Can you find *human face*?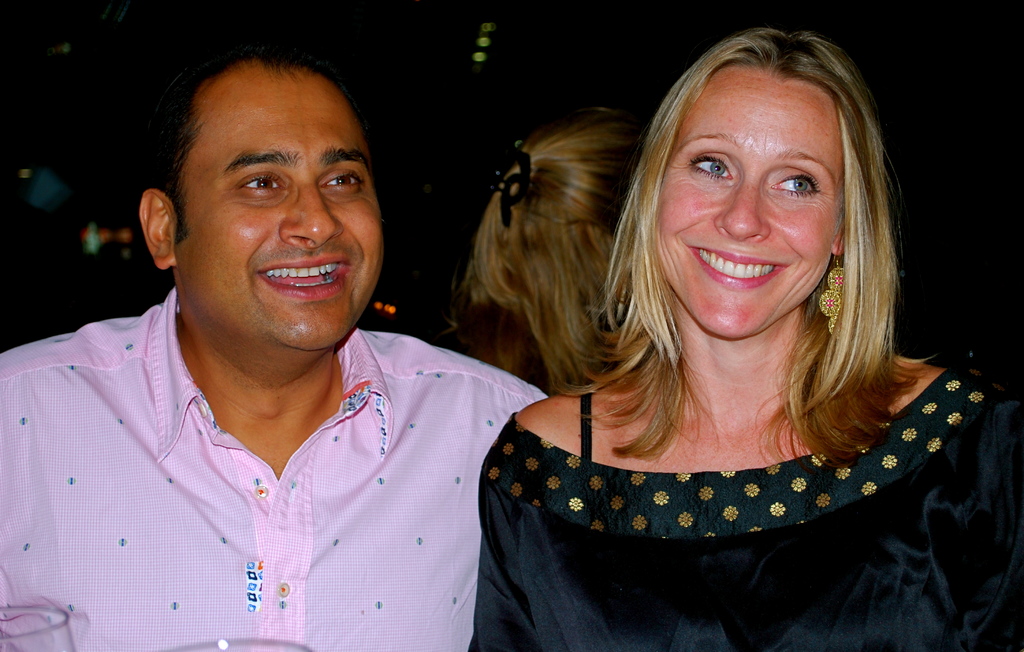
Yes, bounding box: box=[656, 73, 842, 336].
